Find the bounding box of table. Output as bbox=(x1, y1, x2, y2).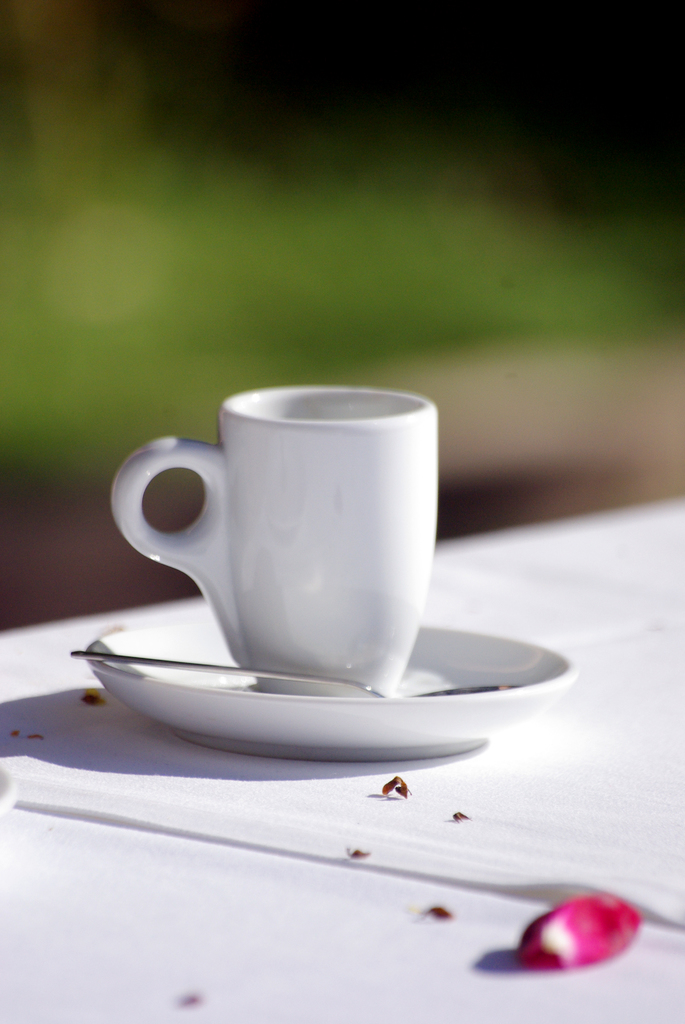
bbox=(0, 493, 684, 1023).
